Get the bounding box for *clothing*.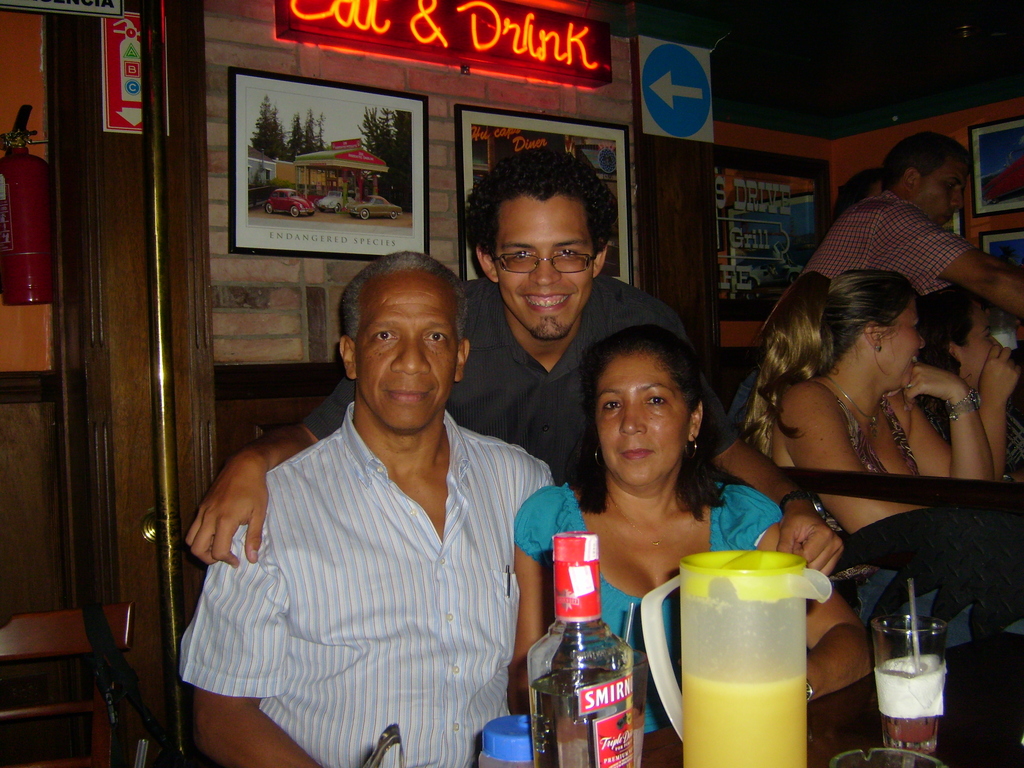
bbox=[190, 353, 549, 754].
